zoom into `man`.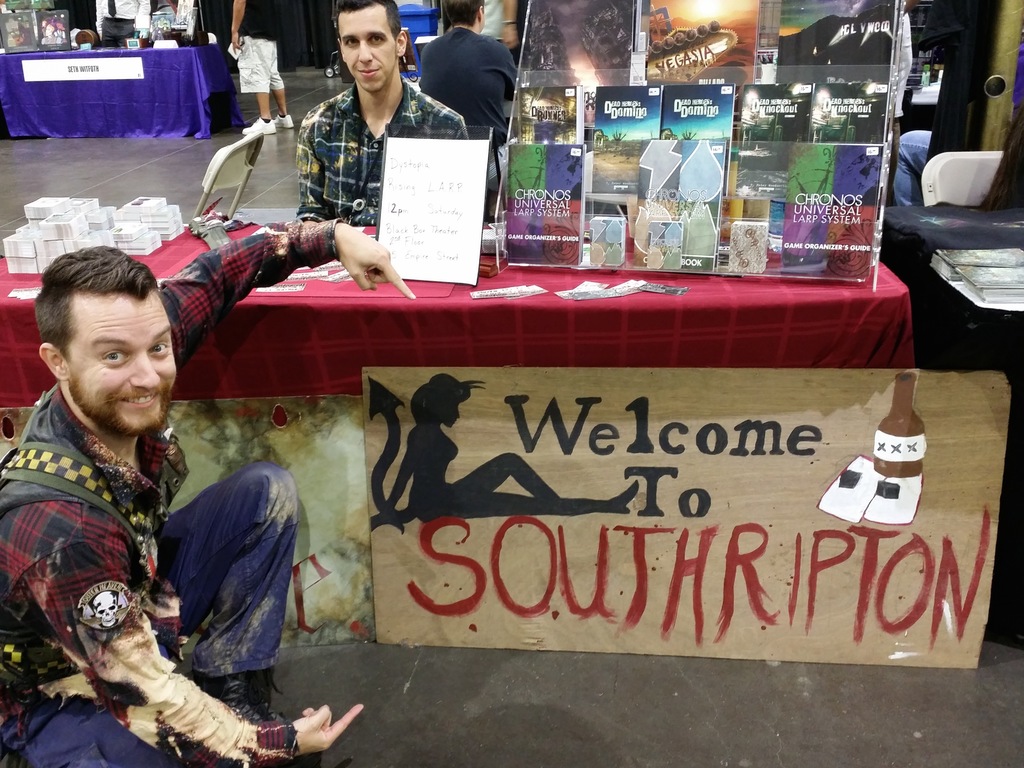
Zoom target: (225,0,297,135).
